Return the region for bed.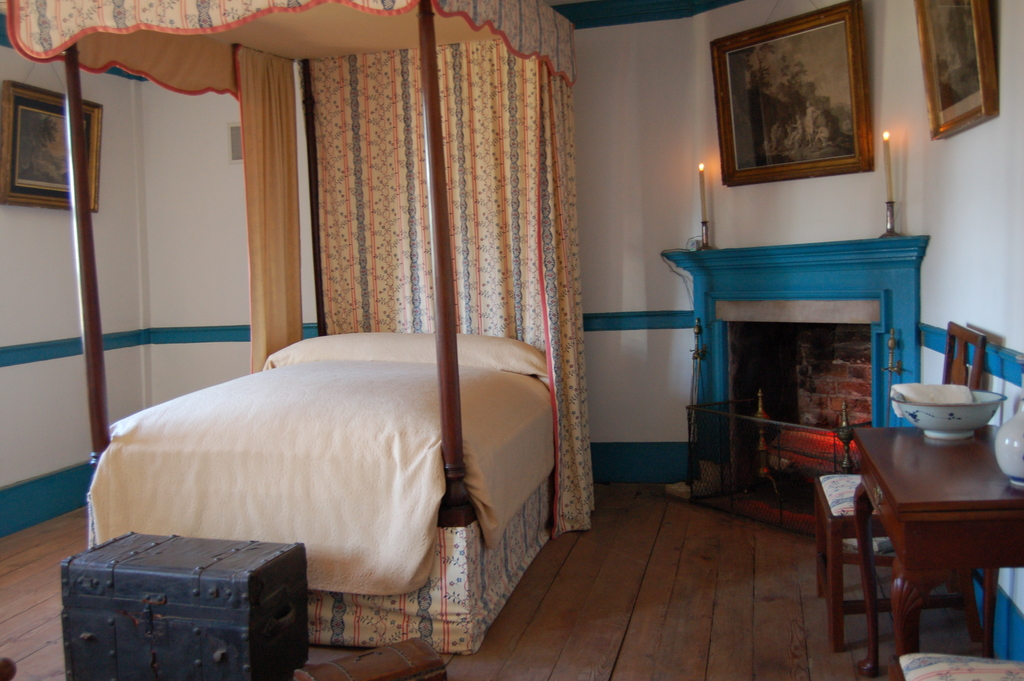
<box>36,63,595,666</box>.
